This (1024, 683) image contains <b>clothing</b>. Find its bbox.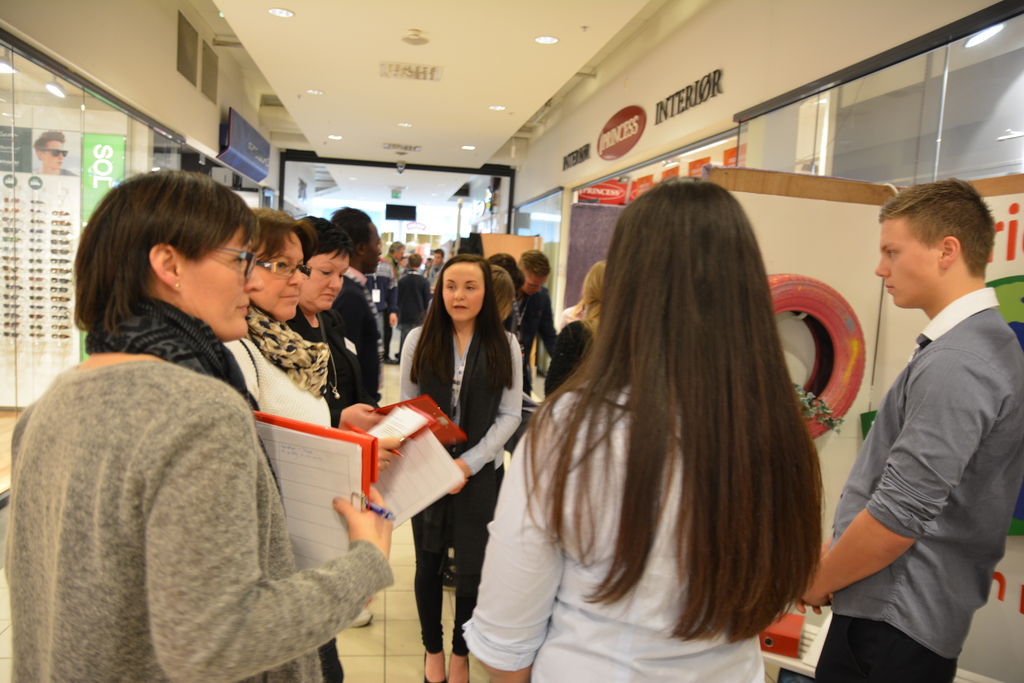
[461, 349, 776, 682].
